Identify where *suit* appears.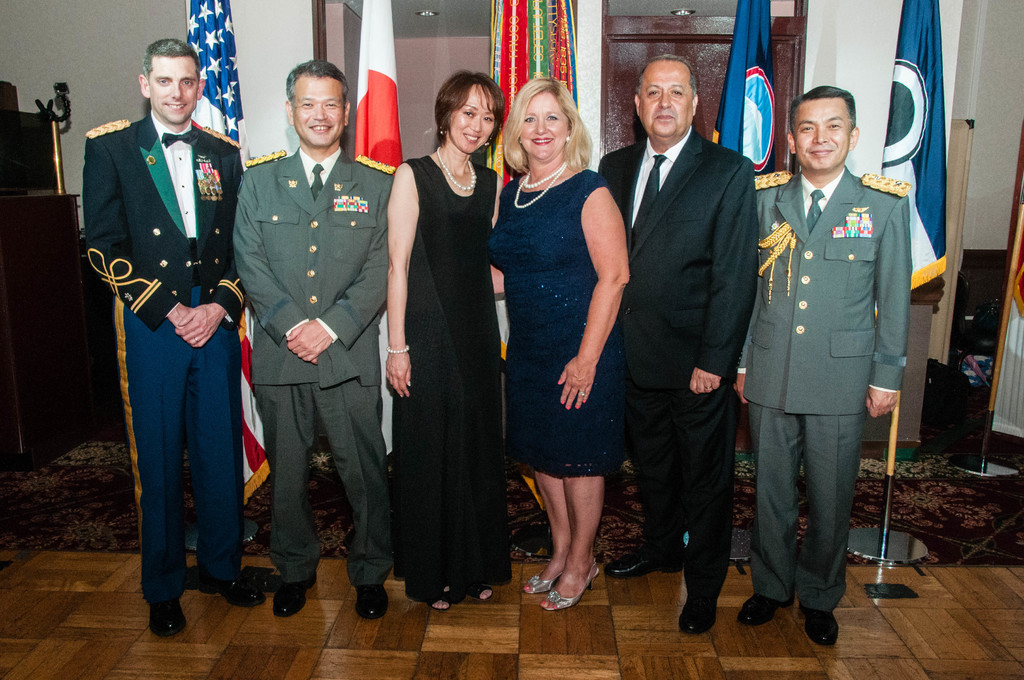
Appears at 601/127/760/592.
